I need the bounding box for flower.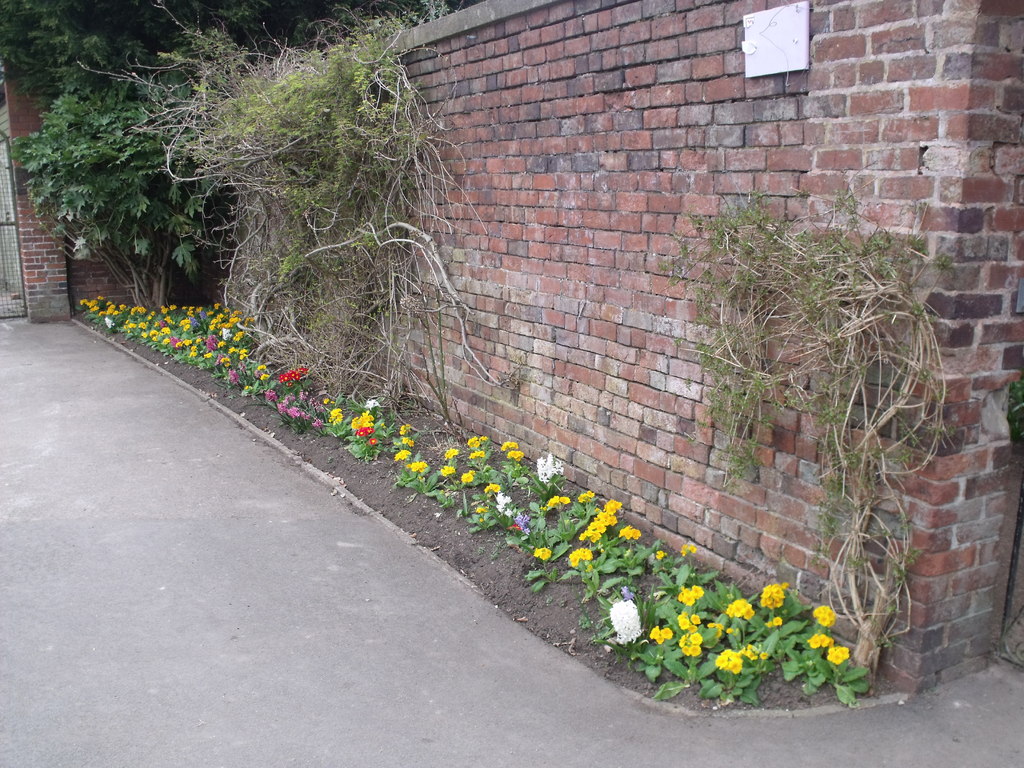
Here it is: bbox(569, 544, 595, 569).
